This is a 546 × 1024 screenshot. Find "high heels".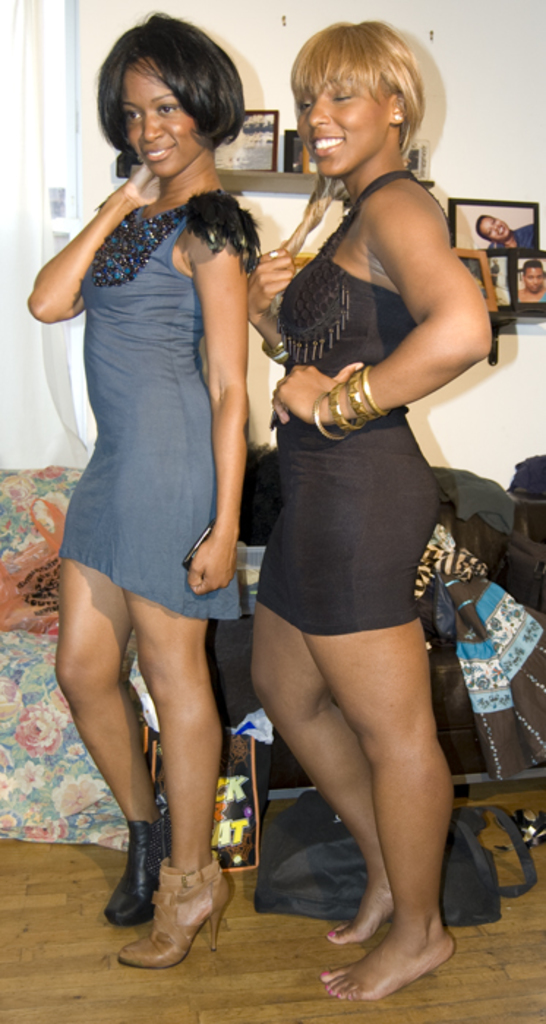
Bounding box: <box>102,822,167,927</box>.
